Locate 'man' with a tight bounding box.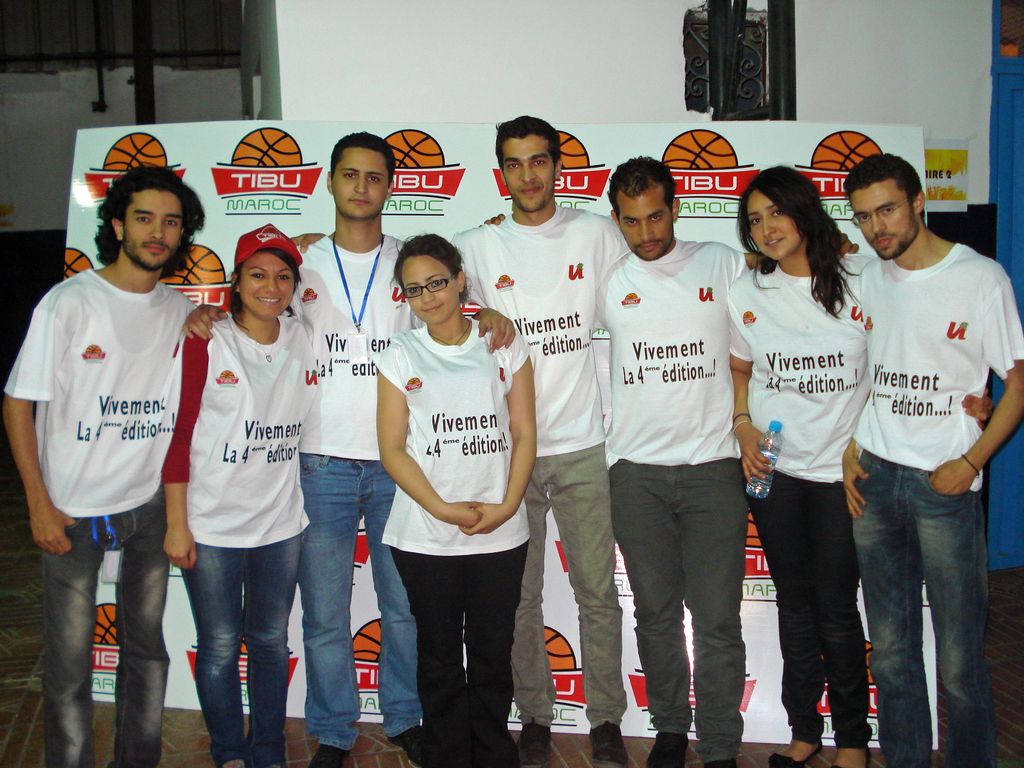
bbox=(451, 111, 632, 762).
